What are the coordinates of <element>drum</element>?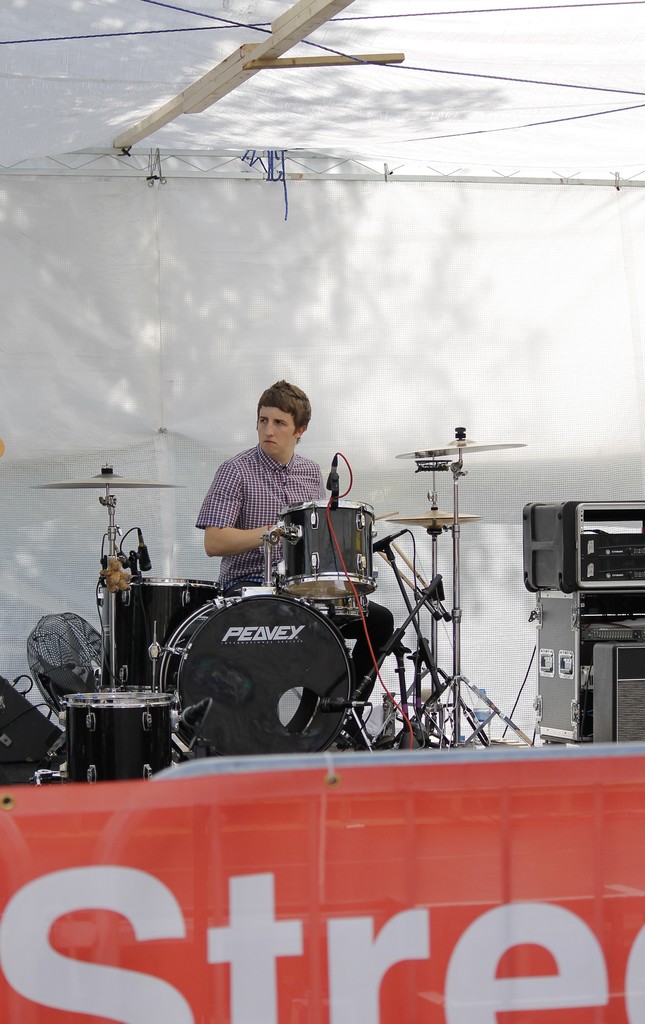
(94,574,231,691).
